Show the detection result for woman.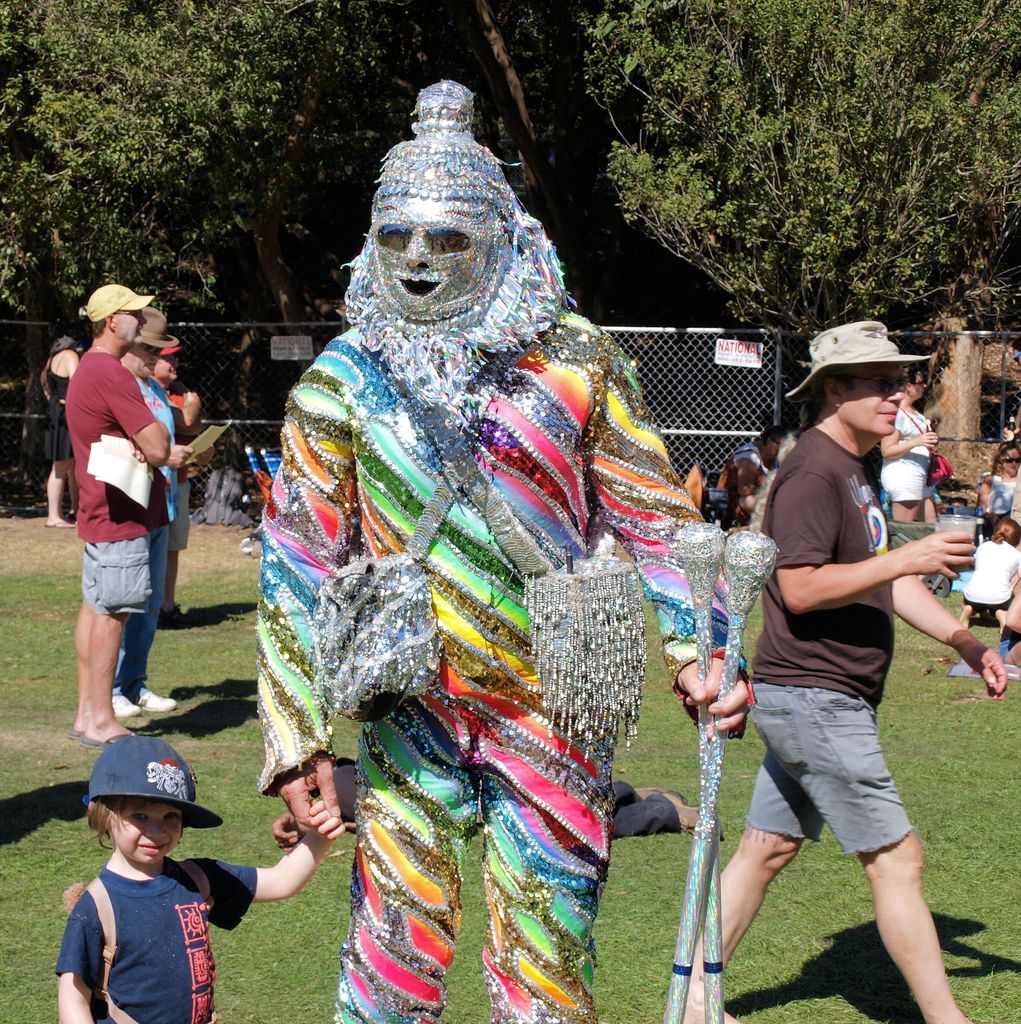
box=[975, 442, 1020, 519].
